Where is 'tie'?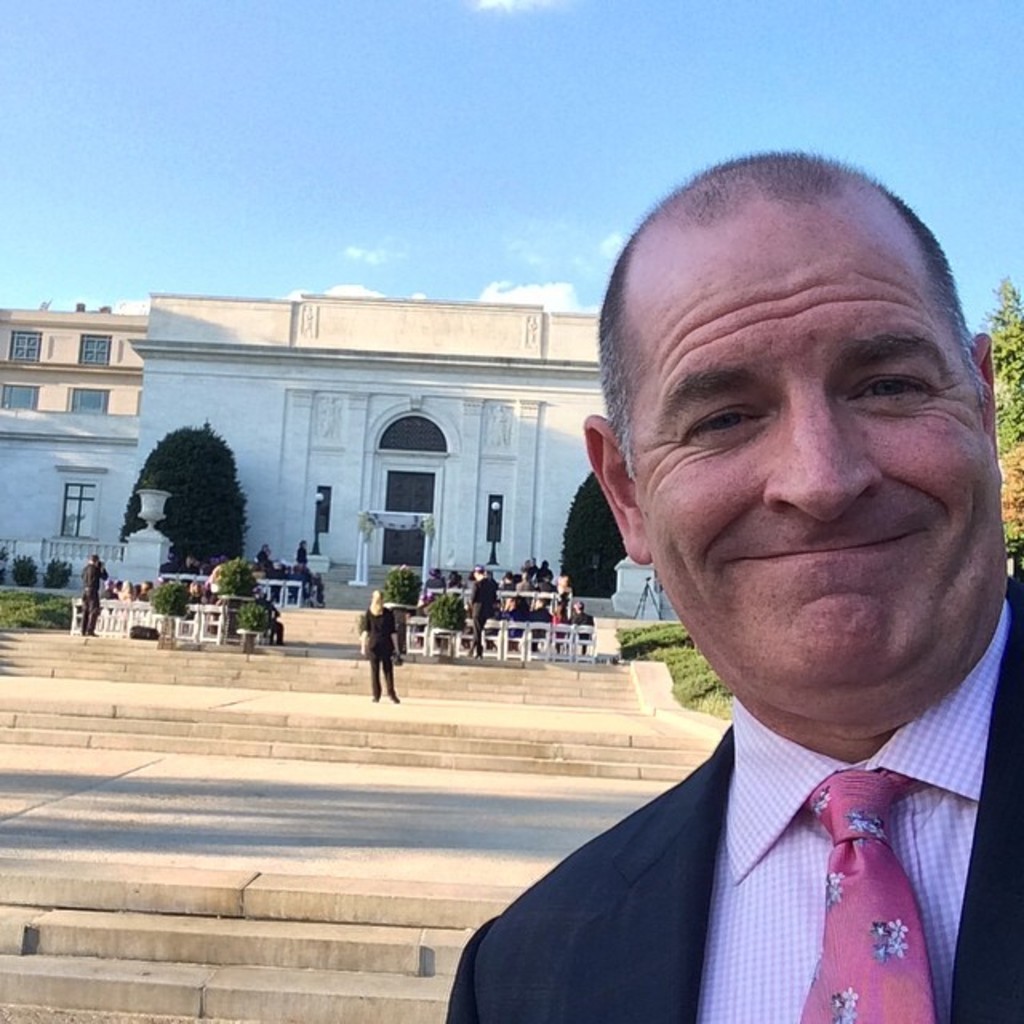
Rect(802, 762, 934, 1022).
